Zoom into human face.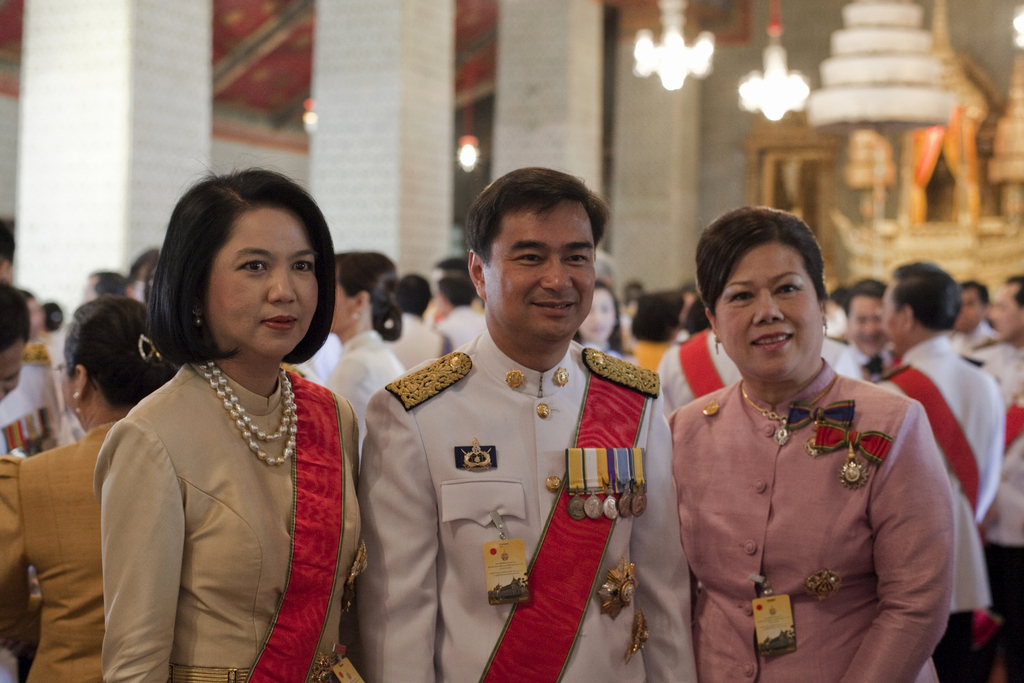
Zoom target: {"x1": 205, "y1": 197, "x2": 323, "y2": 360}.
